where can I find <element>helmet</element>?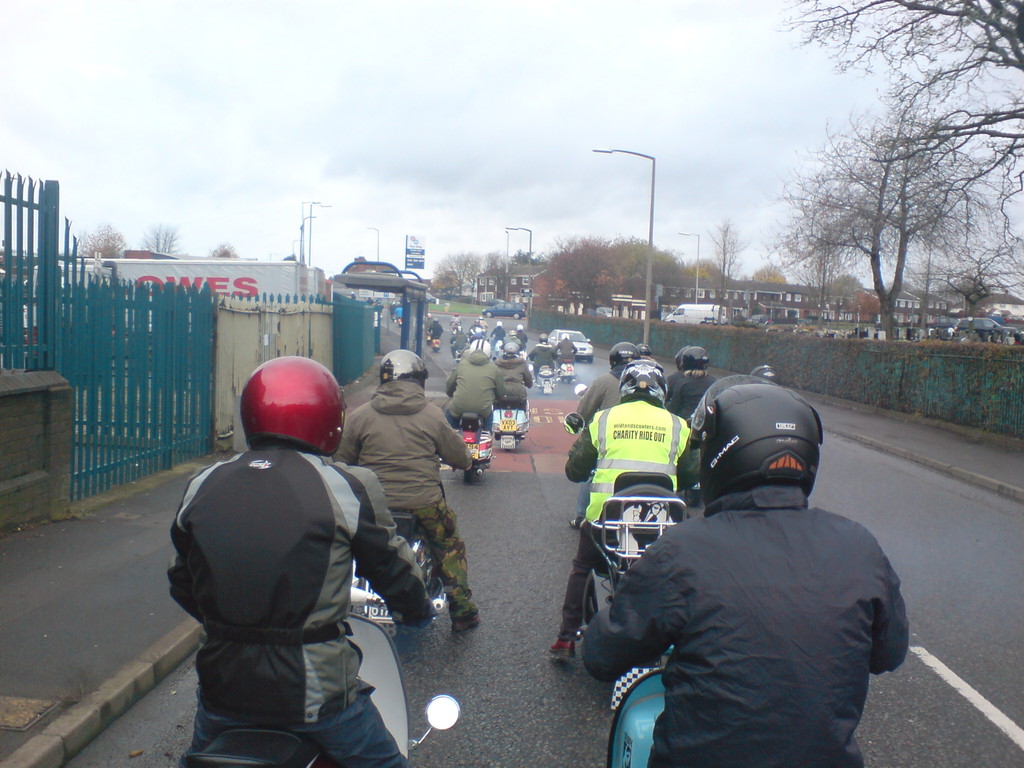
You can find it at (466, 339, 487, 353).
